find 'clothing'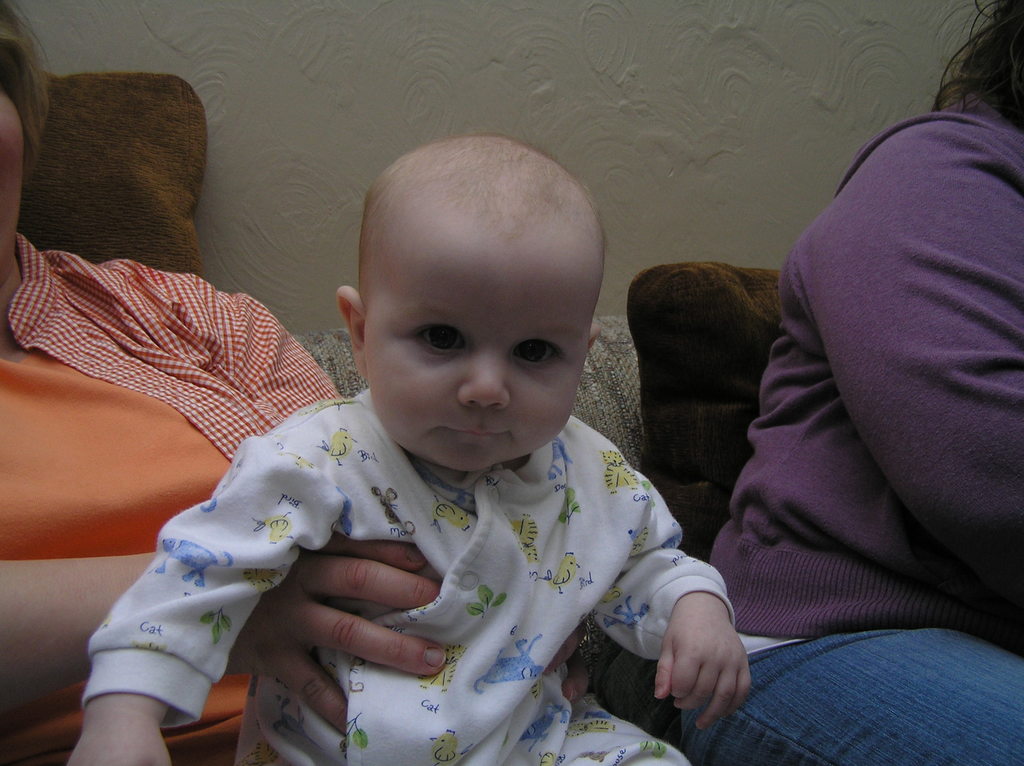
x1=0, y1=234, x2=341, y2=765
